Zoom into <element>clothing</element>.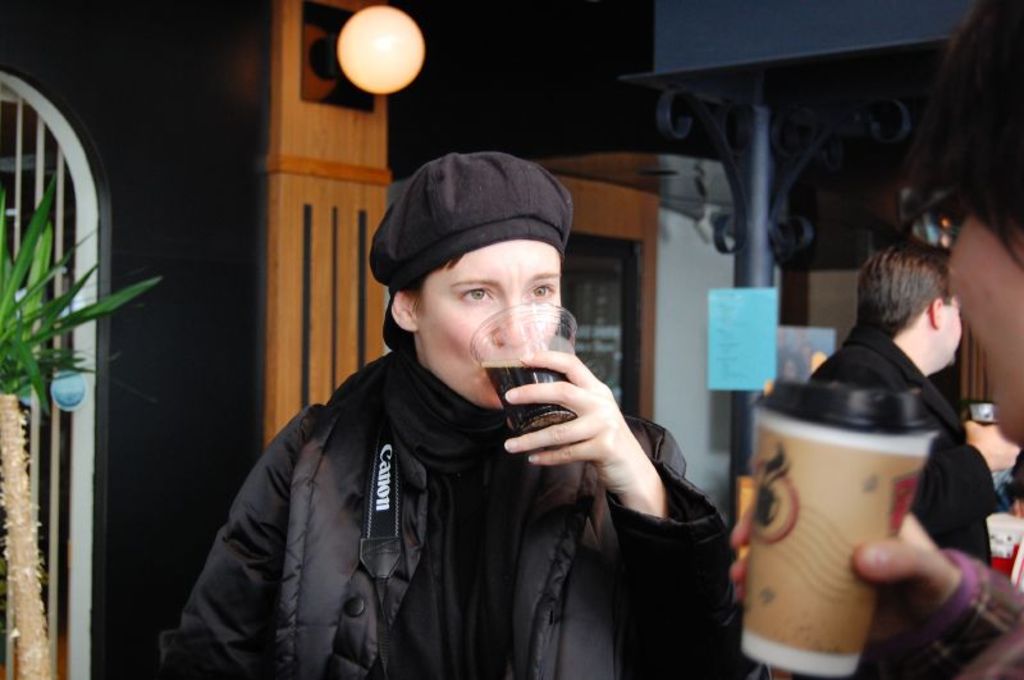
Zoom target: bbox=(175, 271, 713, 679).
